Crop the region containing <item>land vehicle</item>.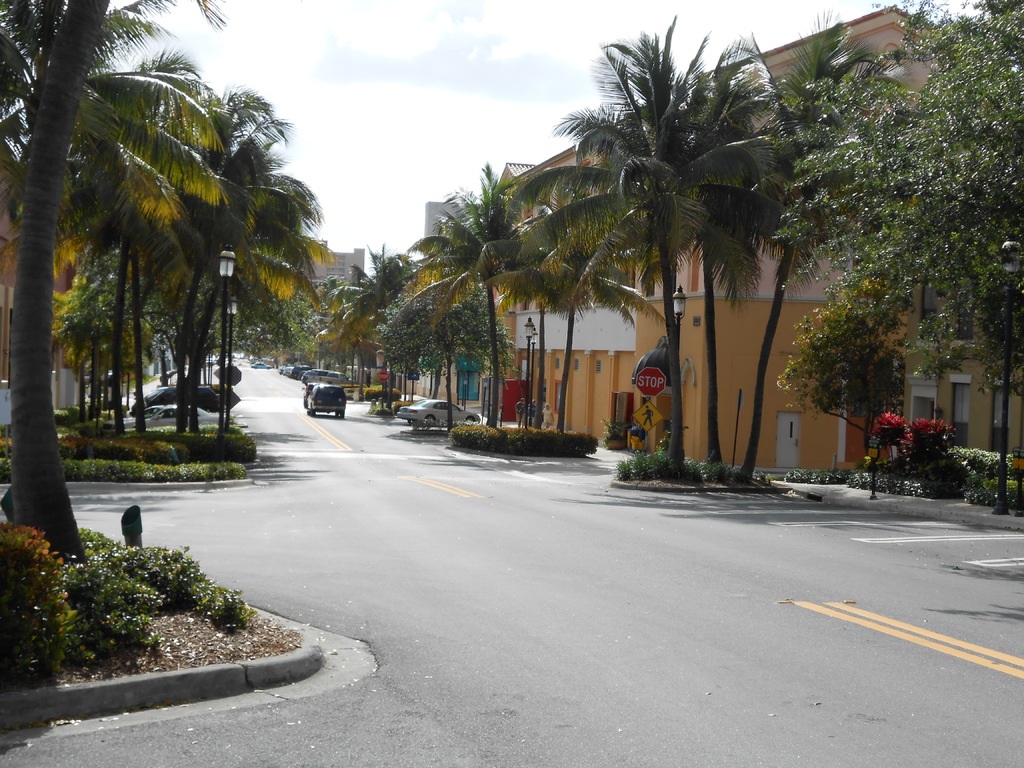
Crop region: (left=307, top=385, right=347, bottom=416).
